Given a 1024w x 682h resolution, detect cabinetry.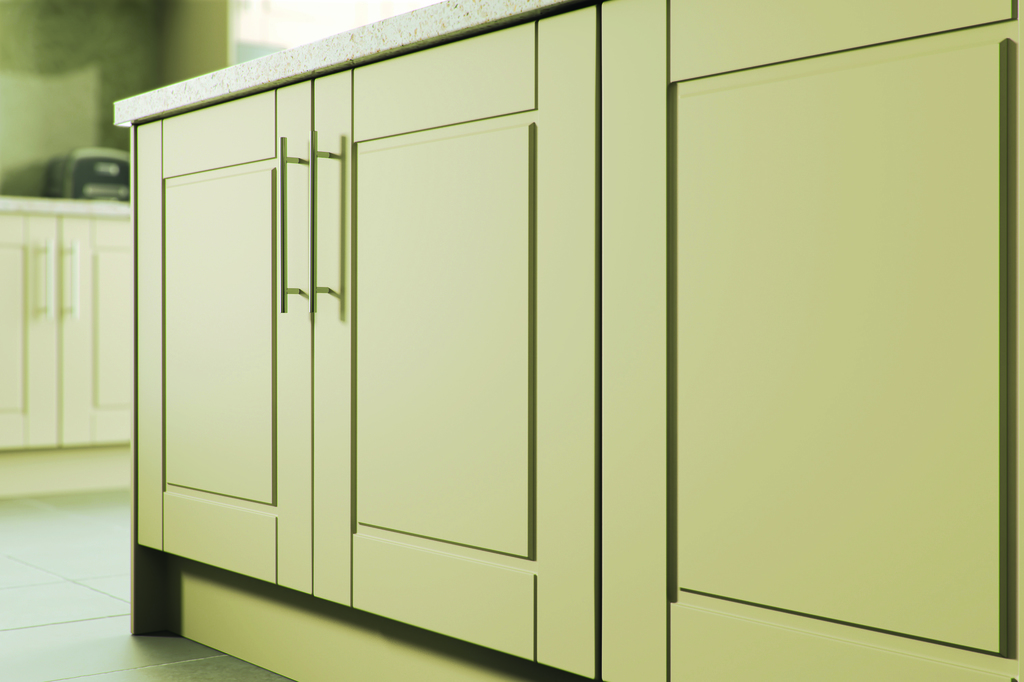
<bbox>0, 213, 129, 447</bbox>.
